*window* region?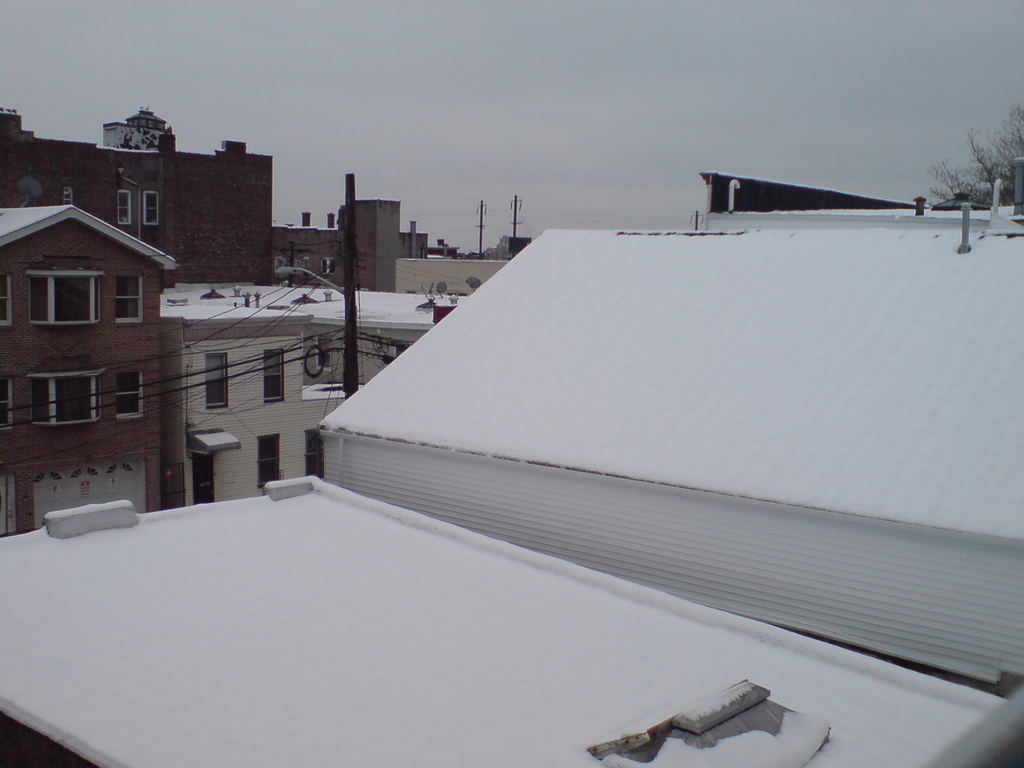
{"left": 253, "top": 436, "right": 285, "bottom": 484}
